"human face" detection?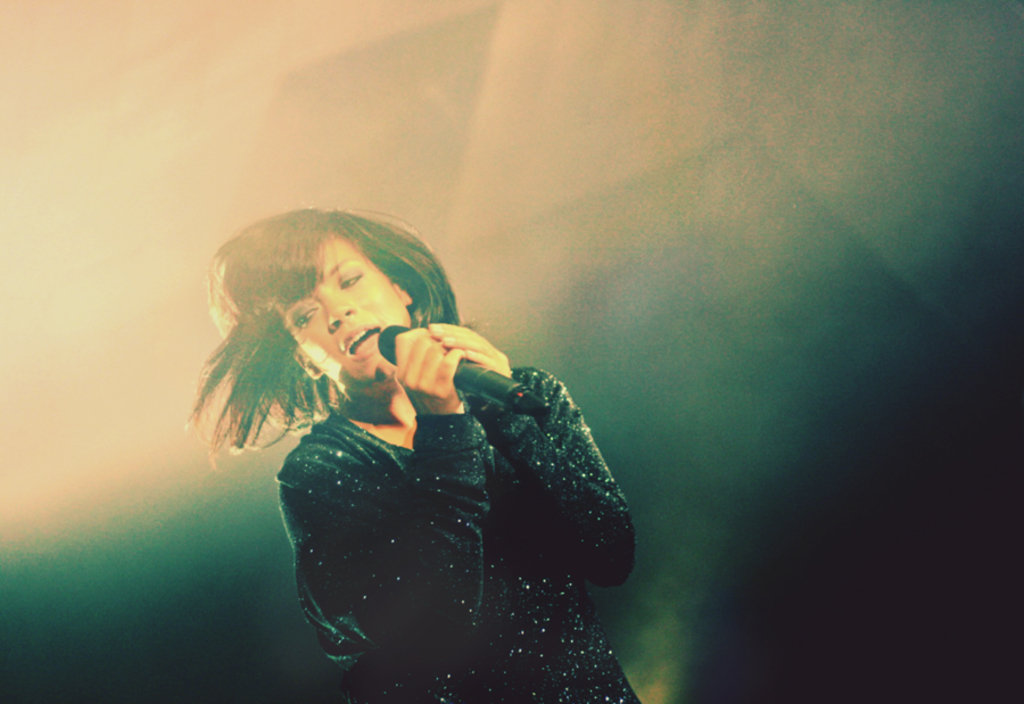
263, 226, 418, 399
